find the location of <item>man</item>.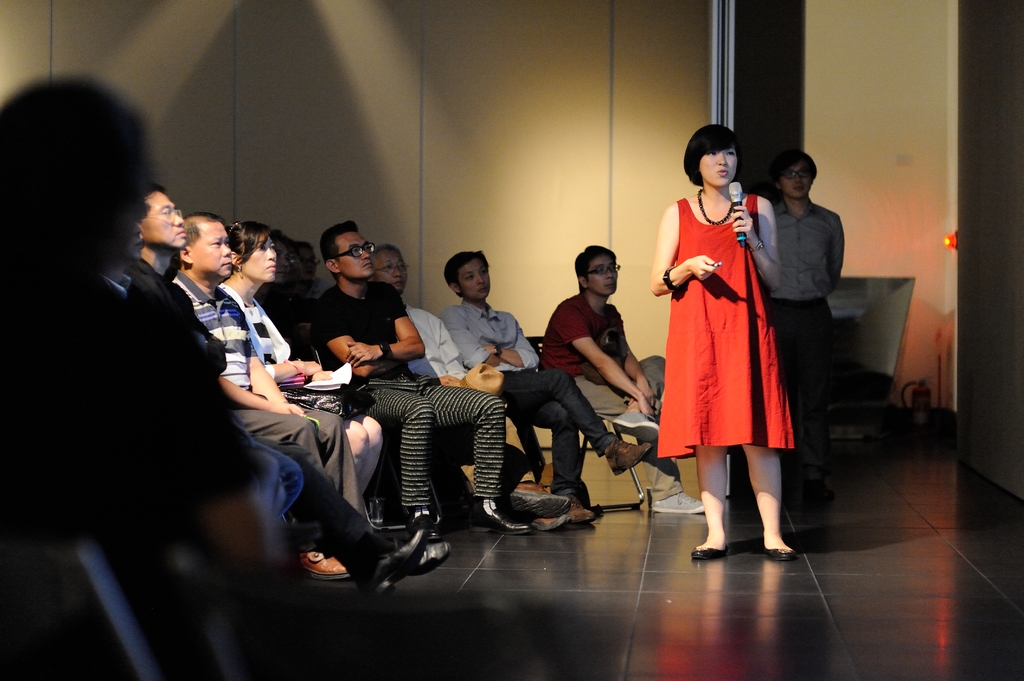
Location: <bbox>373, 234, 579, 536</bbox>.
